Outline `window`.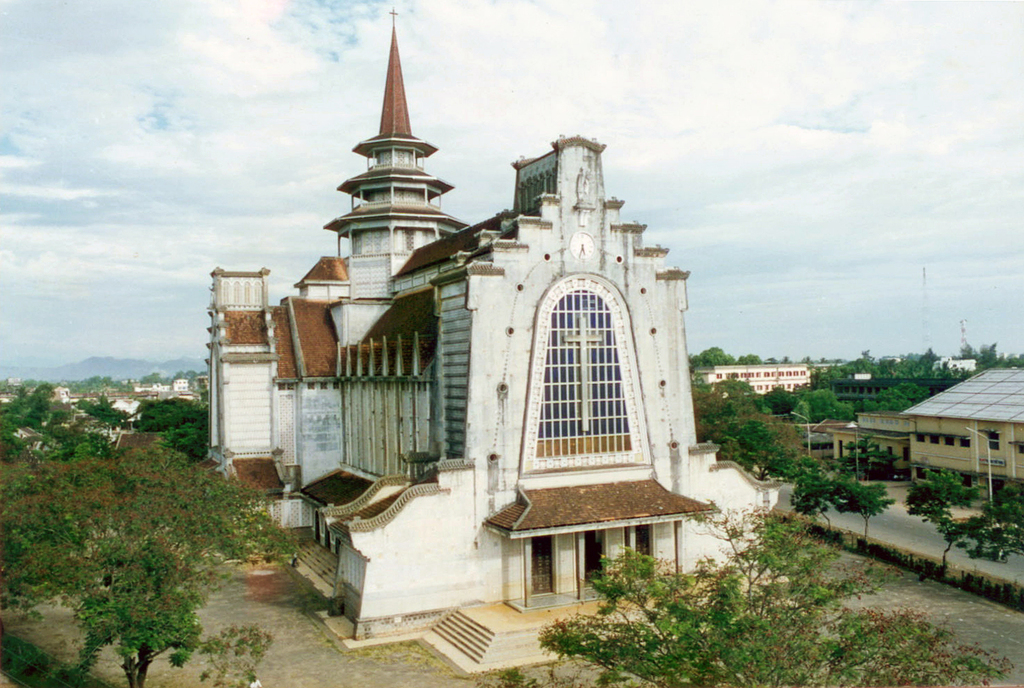
Outline: <box>930,434,939,443</box>.
